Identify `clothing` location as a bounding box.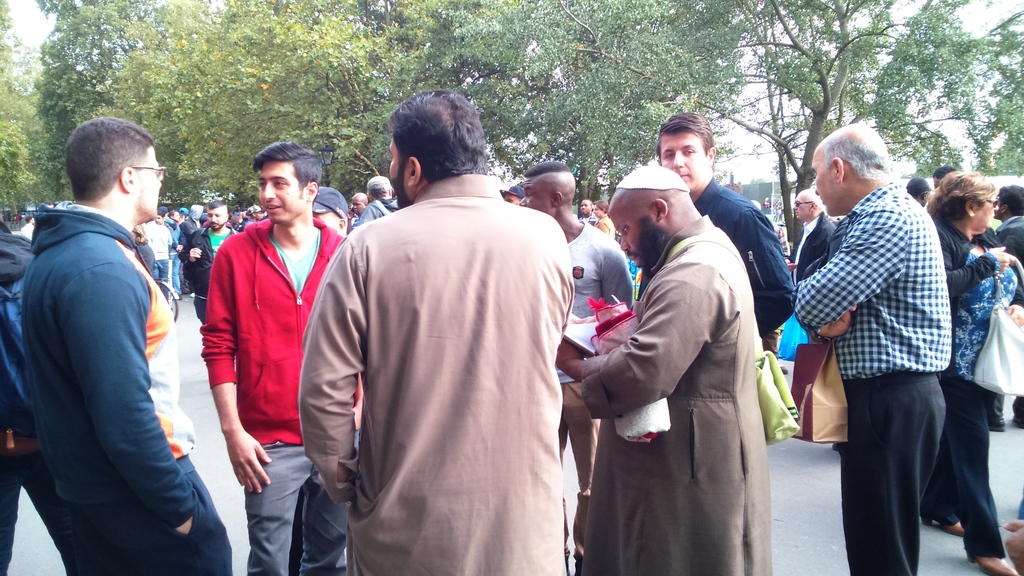
<bbox>596, 217, 619, 240</bbox>.
